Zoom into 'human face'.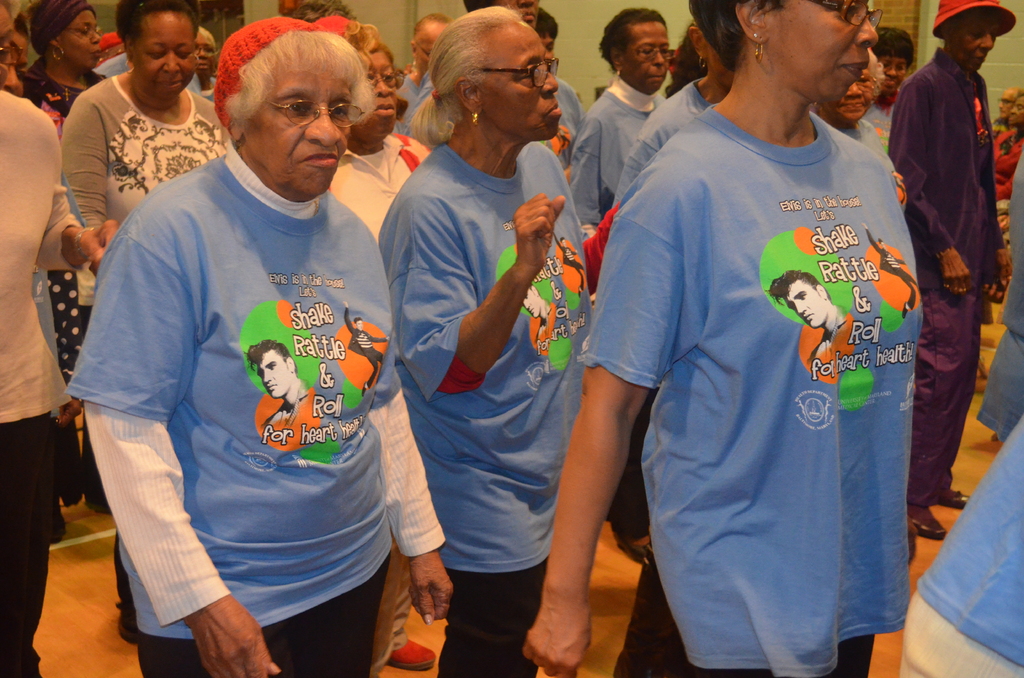
Zoom target: pyautogui.locateOnScreen(1007, 100, 1023, 123).
